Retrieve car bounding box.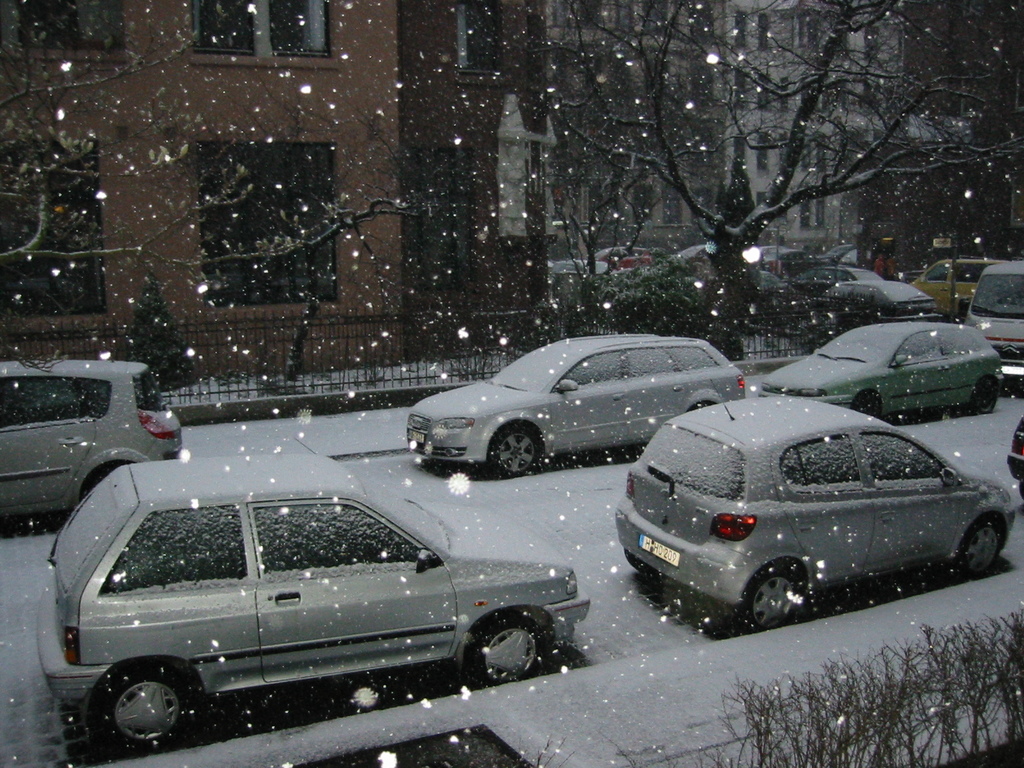
Bounding box: select_region(963, 255, 1023, 369).
